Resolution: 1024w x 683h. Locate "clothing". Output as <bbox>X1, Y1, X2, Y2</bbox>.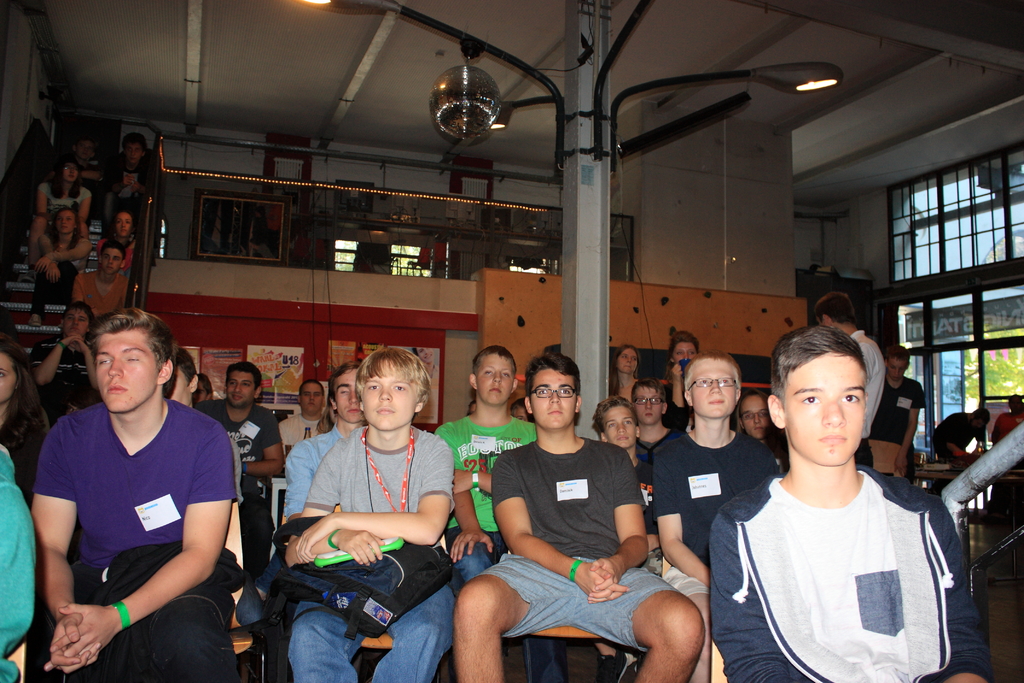
<bbox>44, 368, 232, 654</bbox>.
